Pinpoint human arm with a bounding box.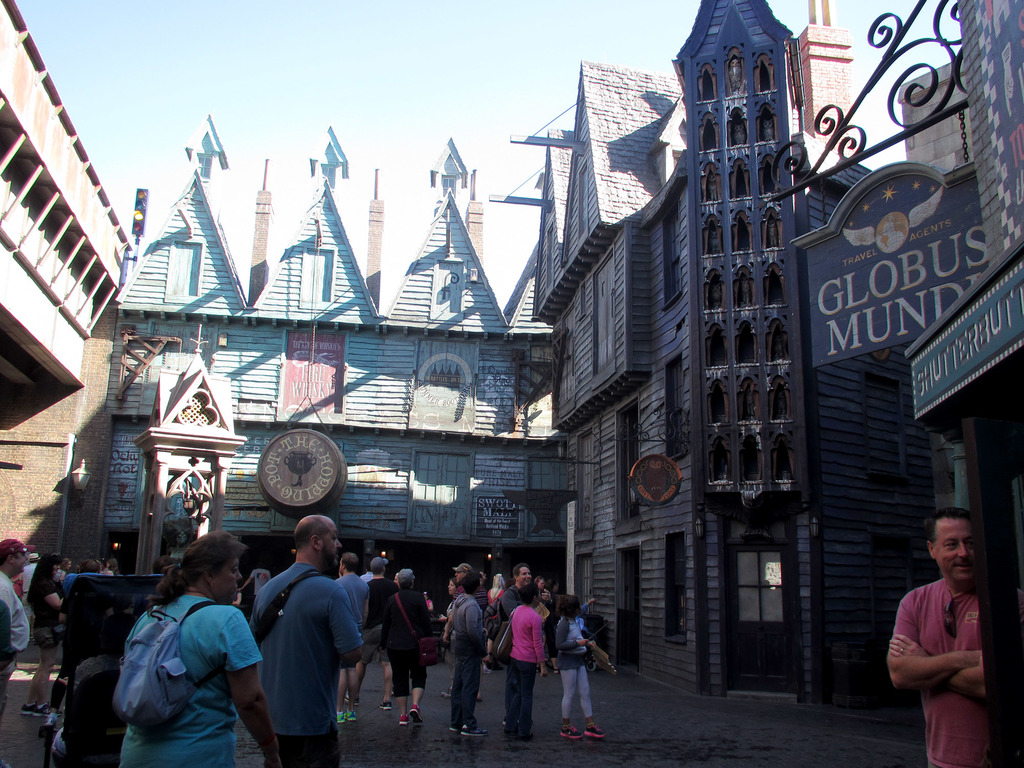
rect(380, 601, 390, 658).
